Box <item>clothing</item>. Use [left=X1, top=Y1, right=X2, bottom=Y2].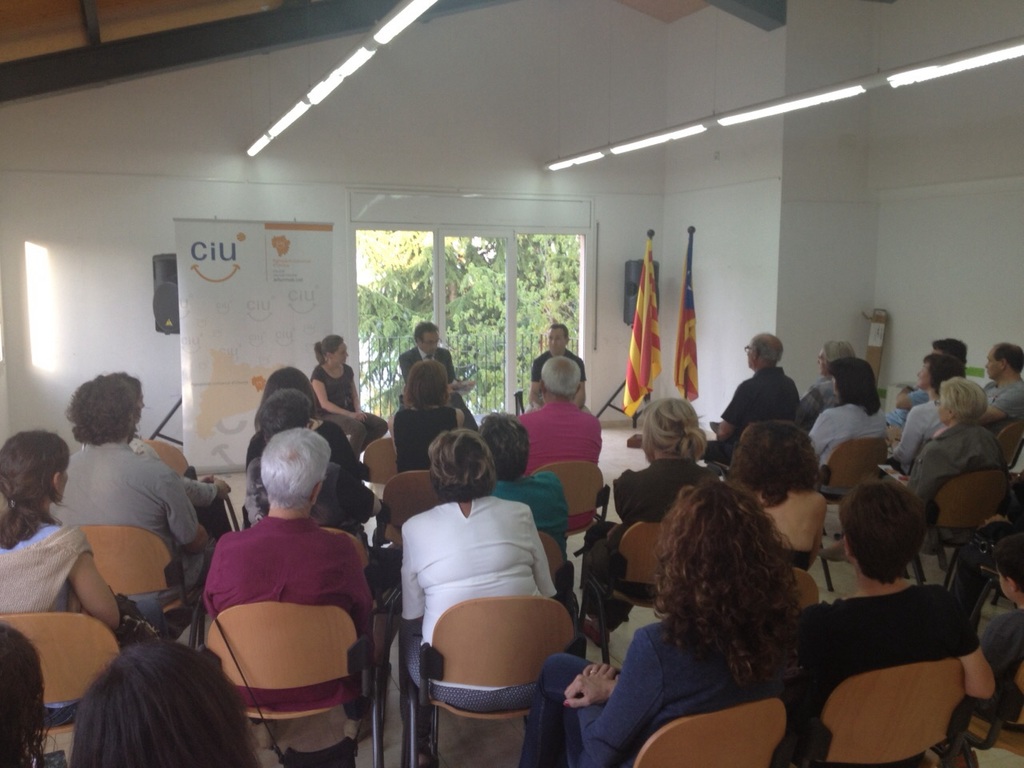
[left=781, top=570, right=974, bottom=766].
